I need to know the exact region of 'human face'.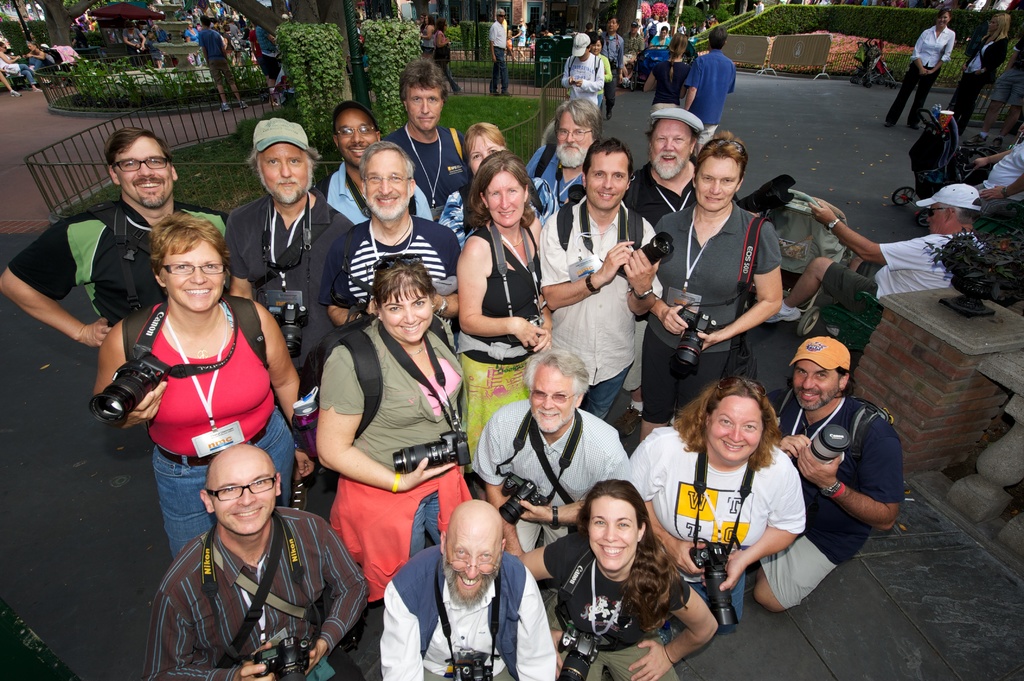
Region: bbox=[590, 499, 636, 572].
